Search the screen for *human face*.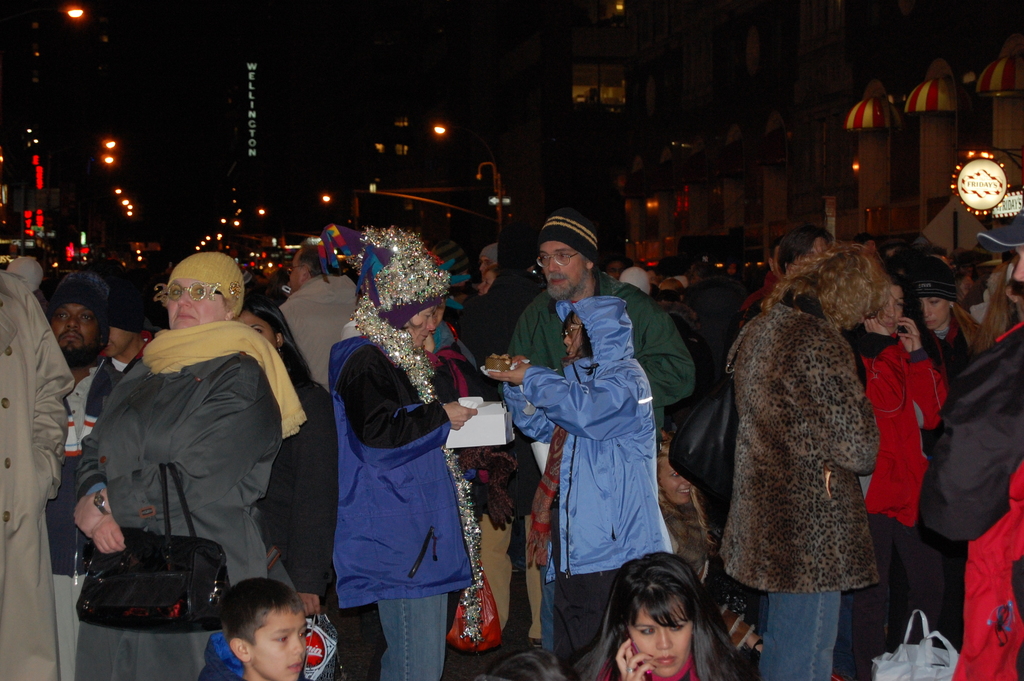
Found at 922, 302, 947, 330.
